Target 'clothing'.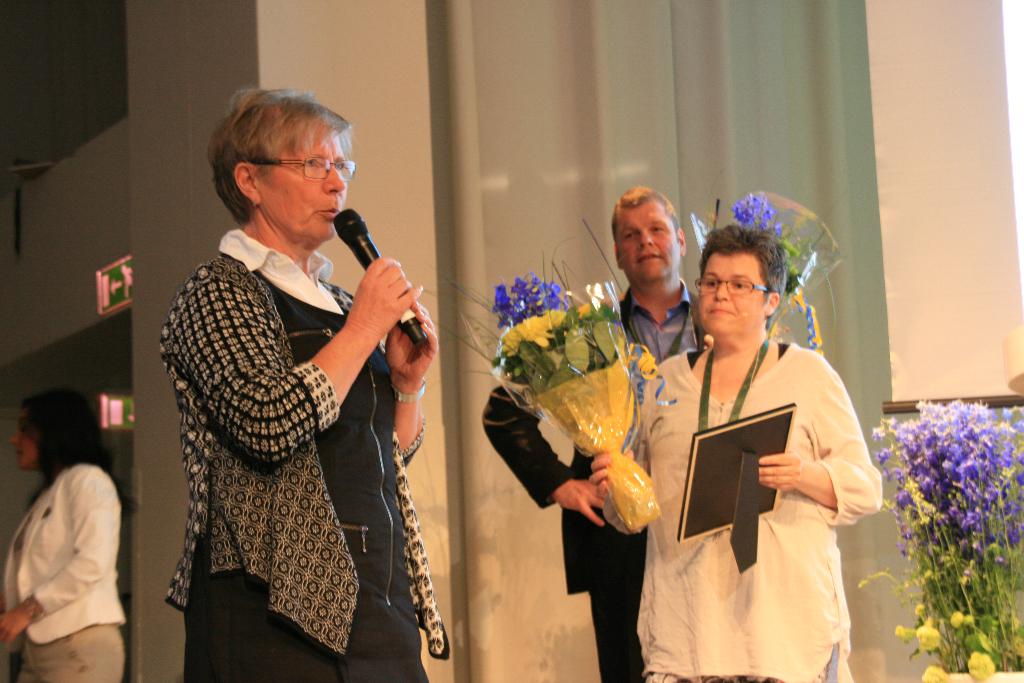
Target region: 628 349 886 682.
